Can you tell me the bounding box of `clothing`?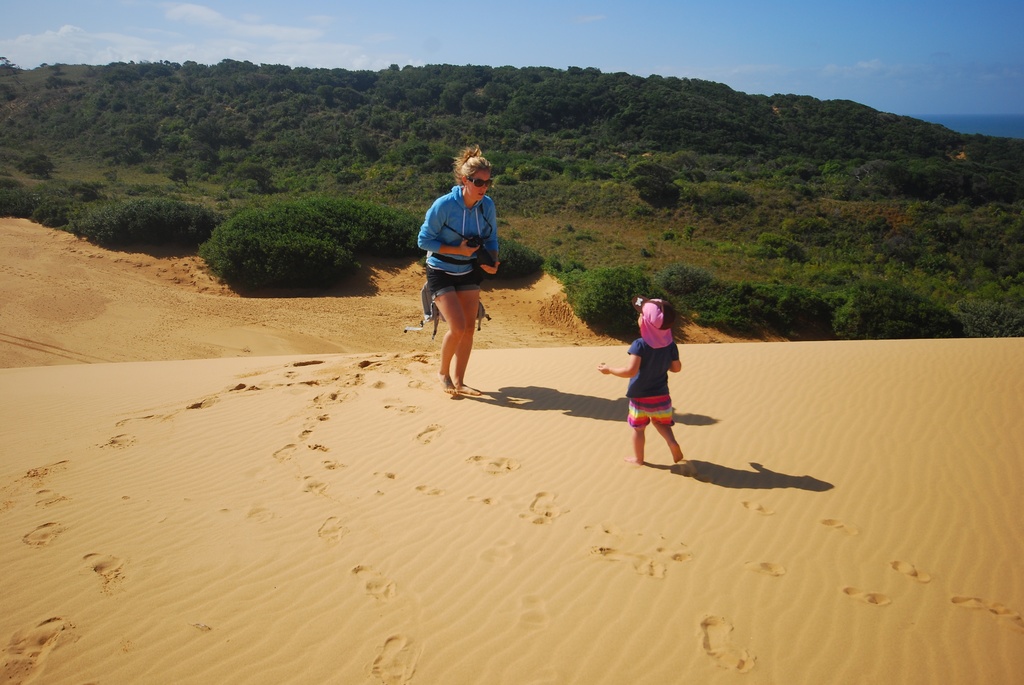
<box>632,333,676,392</box>.
